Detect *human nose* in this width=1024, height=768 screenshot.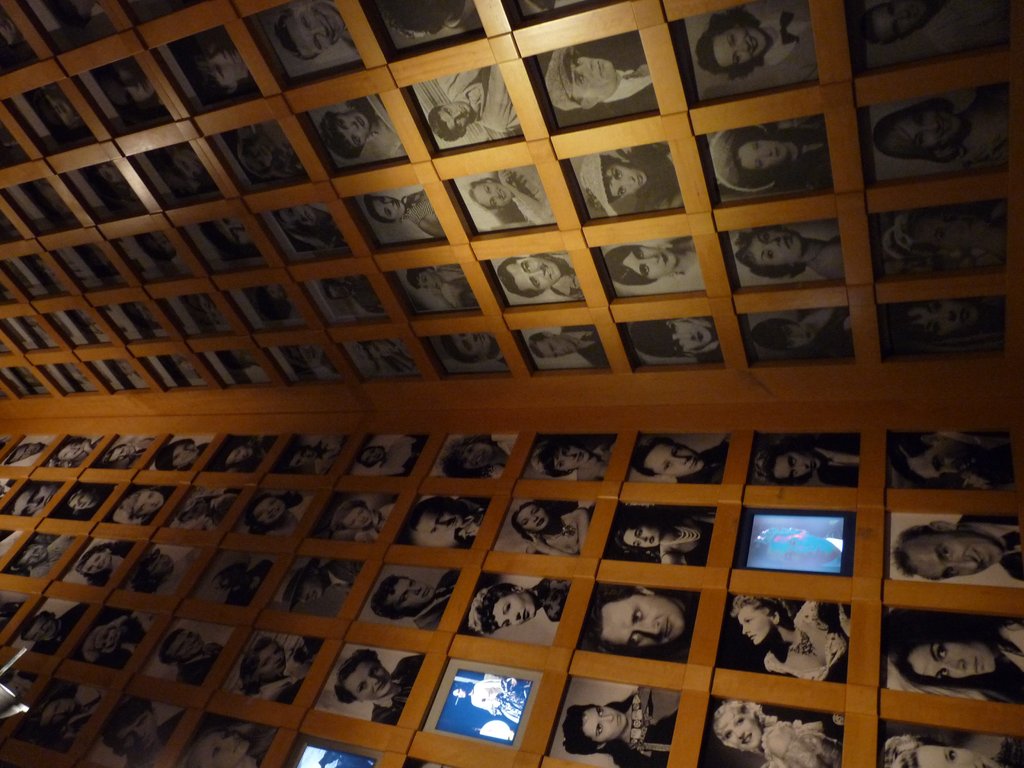
Detection: 796:463:804:468.
